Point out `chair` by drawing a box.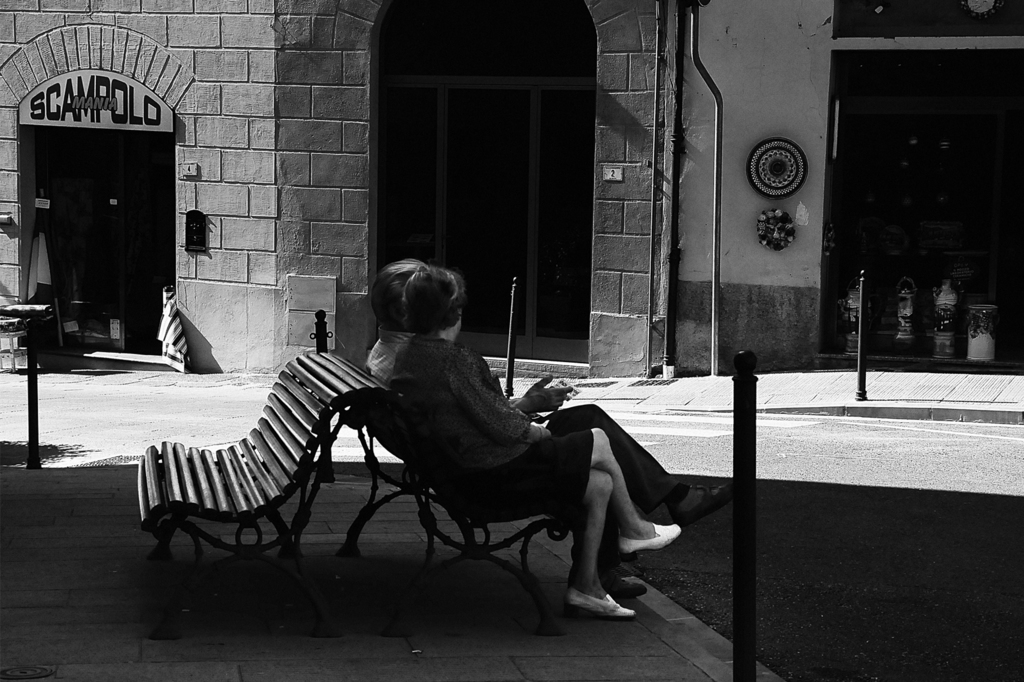
(x1=136, y1=356, x2=387, y2=585).
